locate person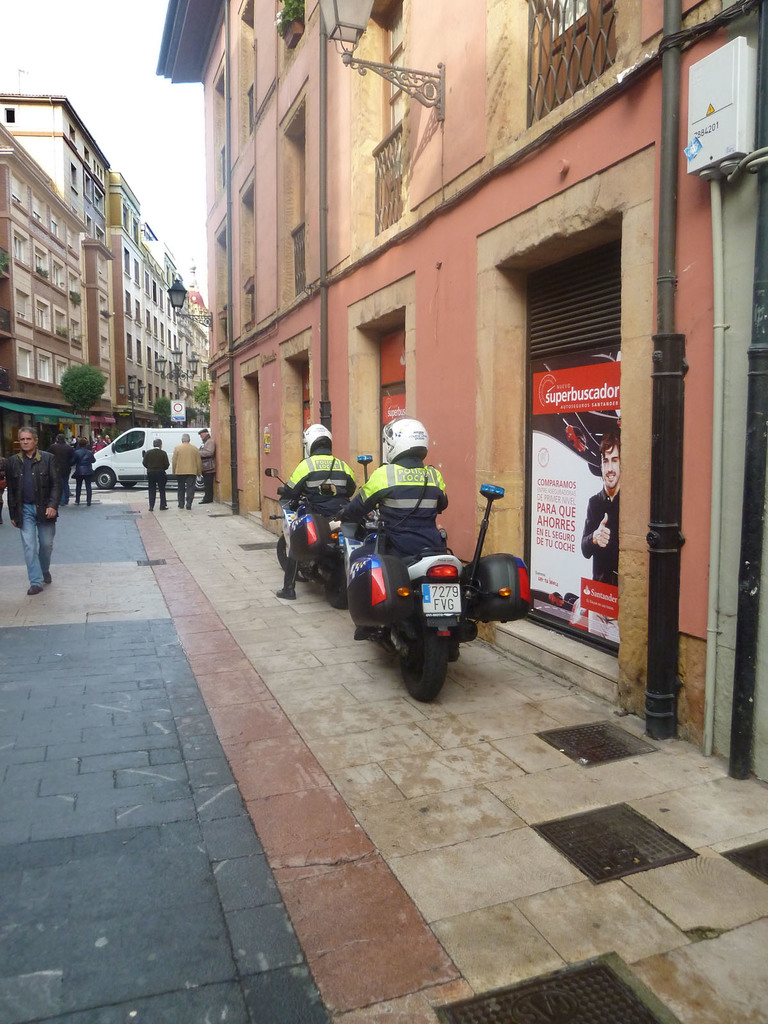
bbox(577, 433, 621, 586)
